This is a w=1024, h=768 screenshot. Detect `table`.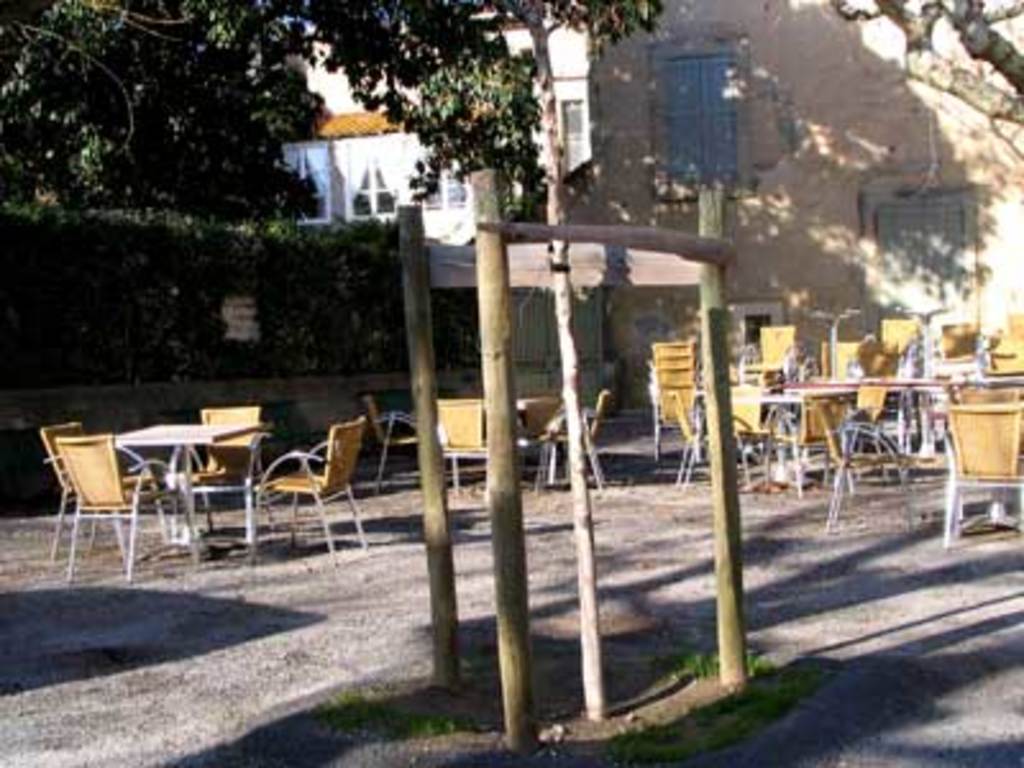
{"left": 115, "top": 422, "right": 261, "bottom": 548}.
